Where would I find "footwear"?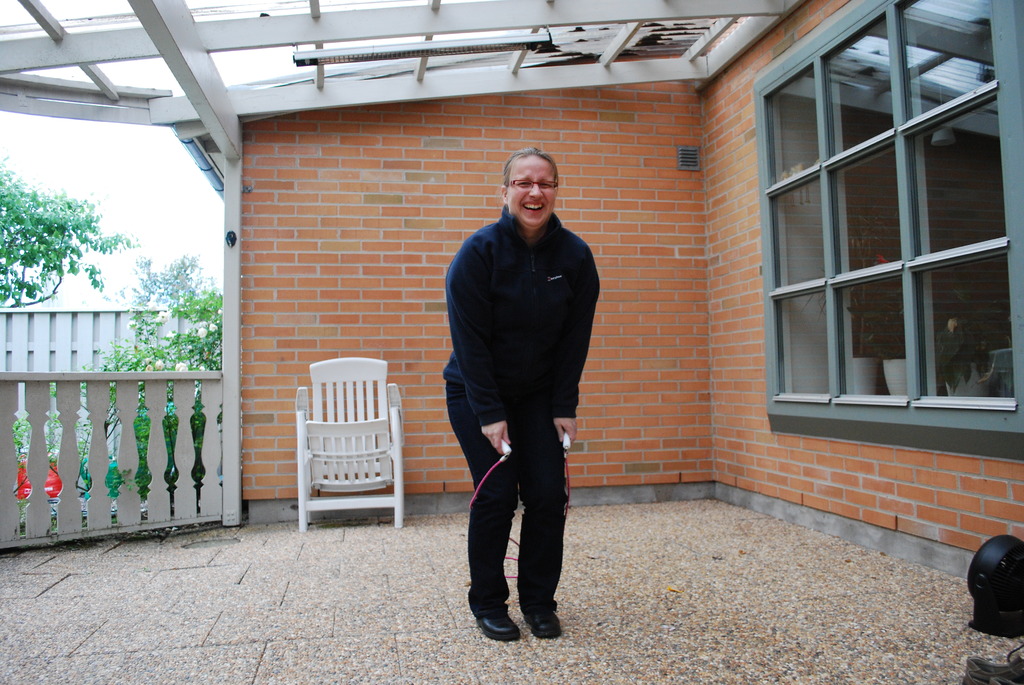
At left=474, top=614, right=518, bottom=643.
